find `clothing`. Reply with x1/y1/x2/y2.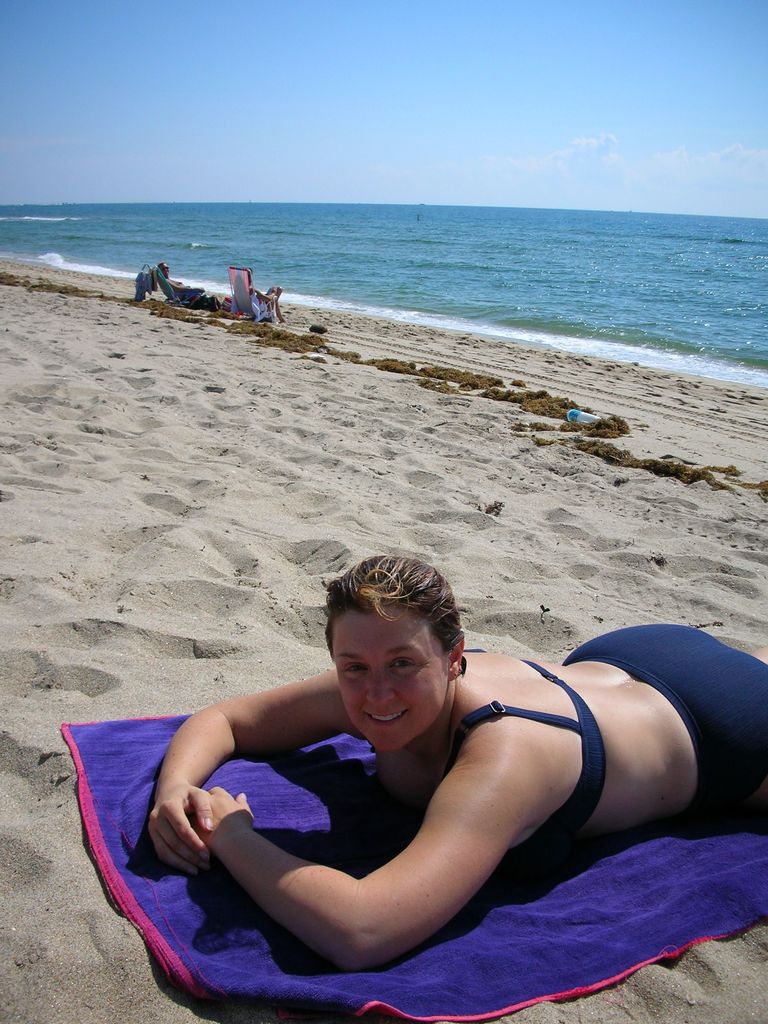
450/624/767/854.
